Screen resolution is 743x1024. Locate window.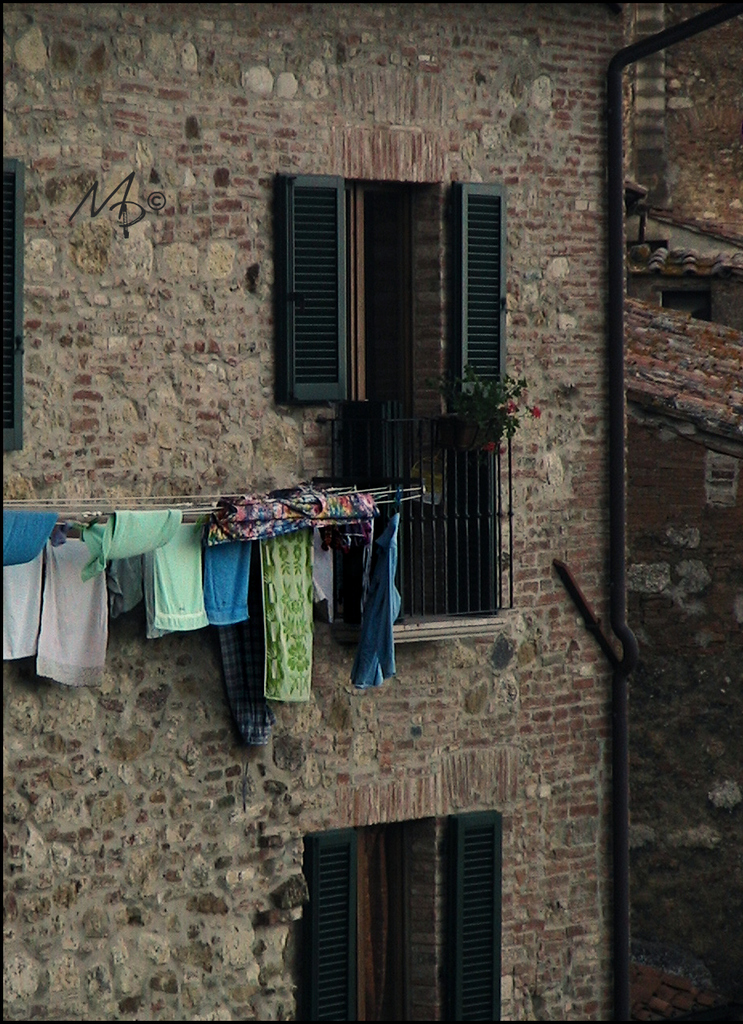
bbox=(0, 153, 24, 453).
